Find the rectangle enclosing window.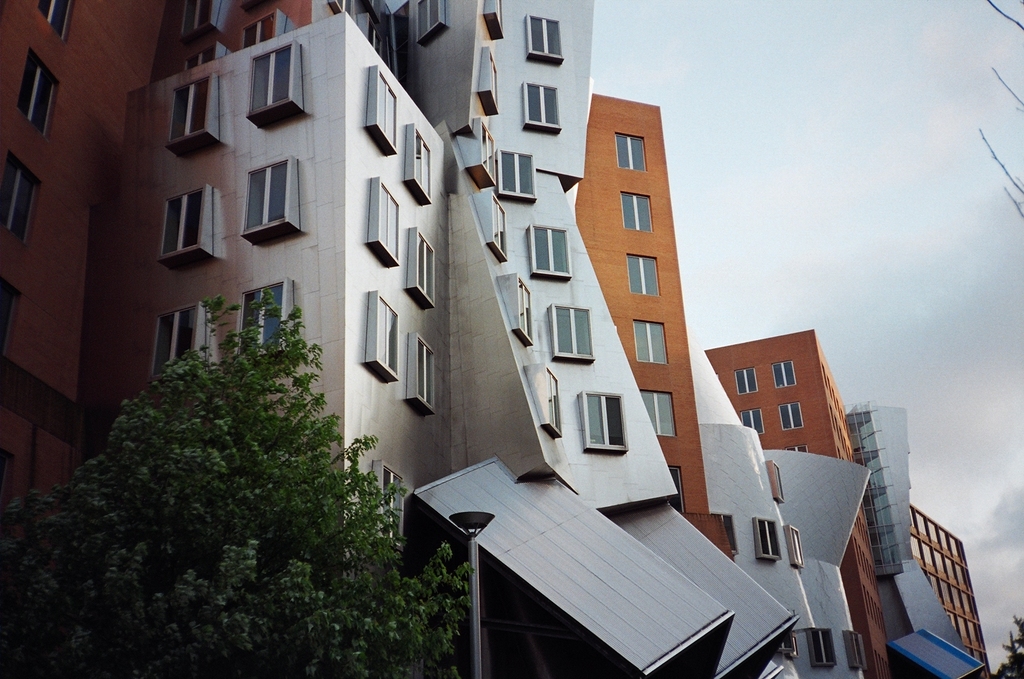
938, 529, 950, 553.
